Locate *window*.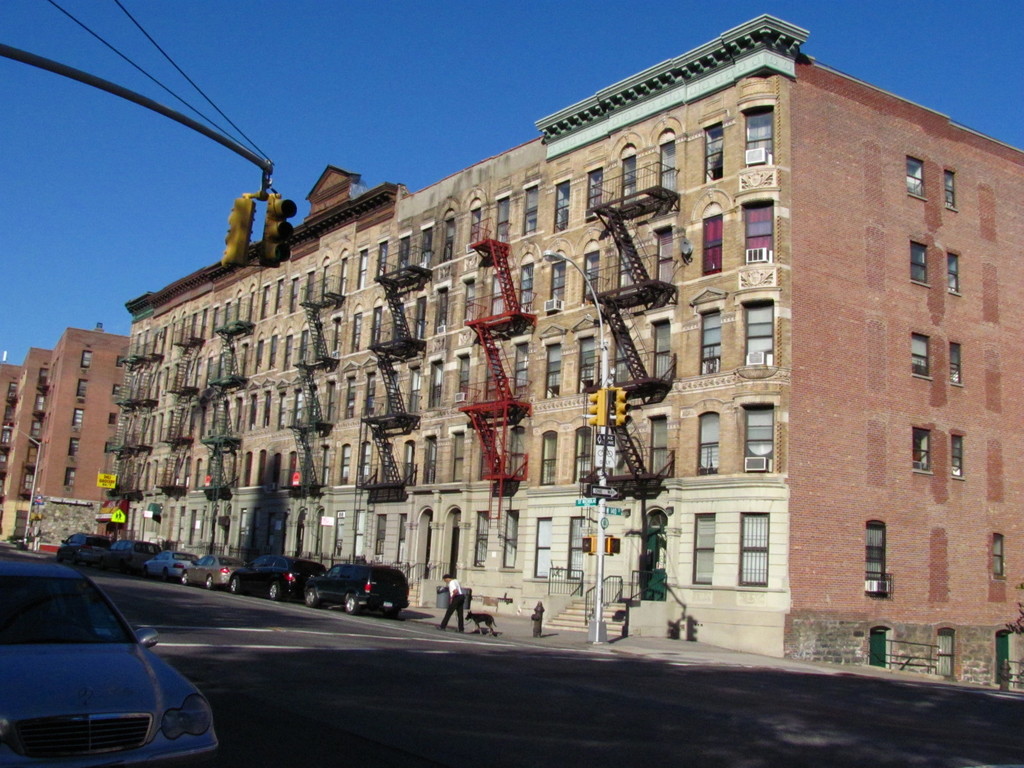
Bounding box: {"left": 345, "top": 443, "right": 350, "bottom": 476}.
